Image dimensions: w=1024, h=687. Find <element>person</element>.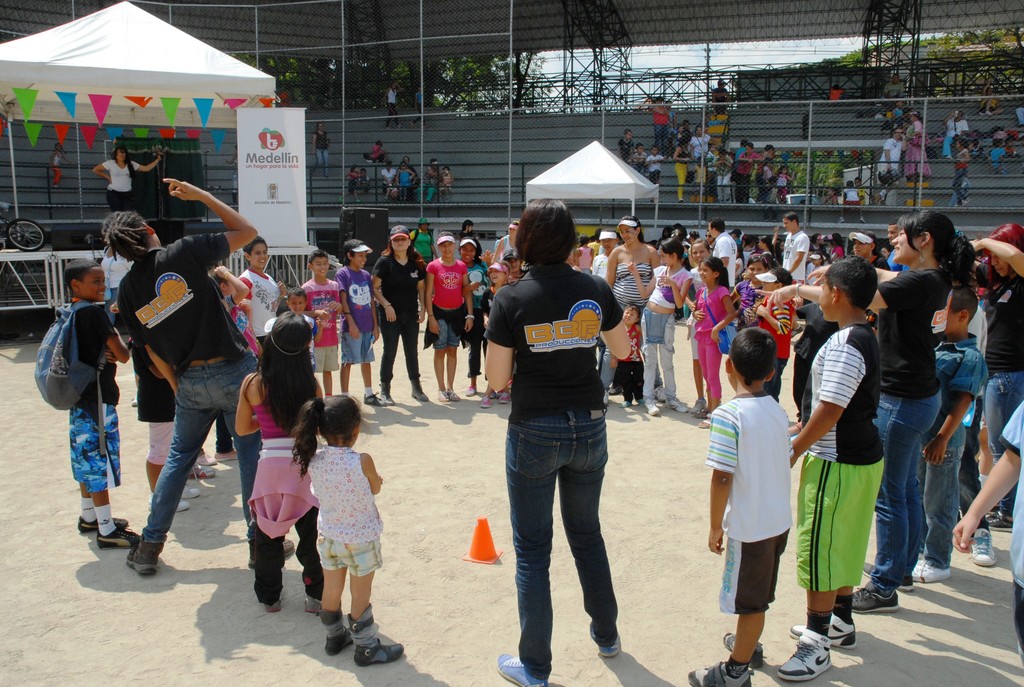
785, 251, 888, 682.
